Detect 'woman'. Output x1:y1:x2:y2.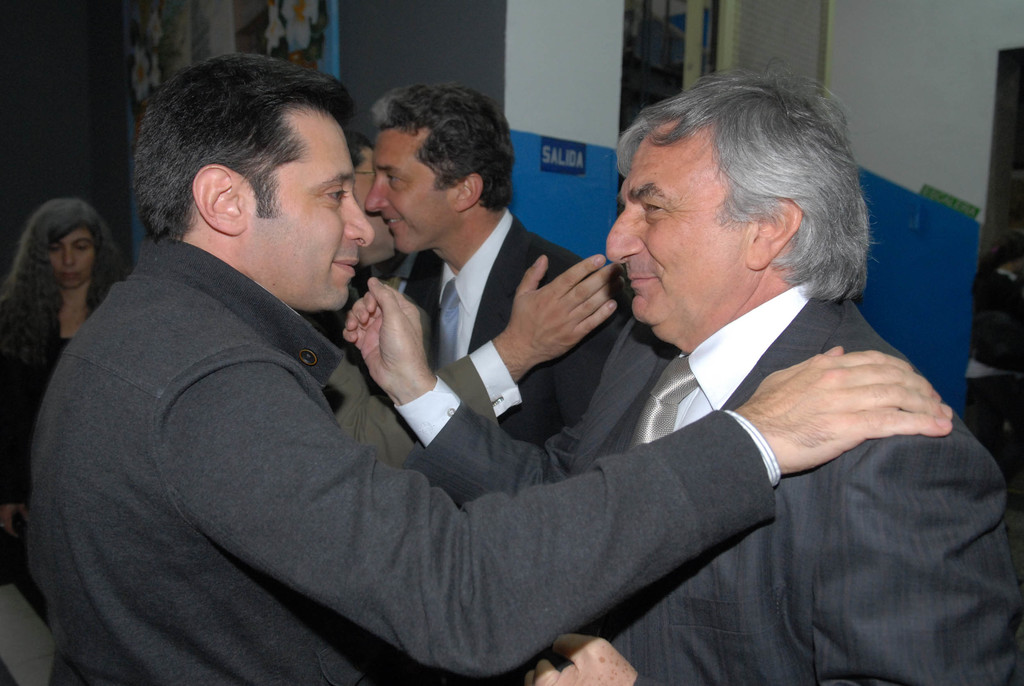
9:188:133:370.
